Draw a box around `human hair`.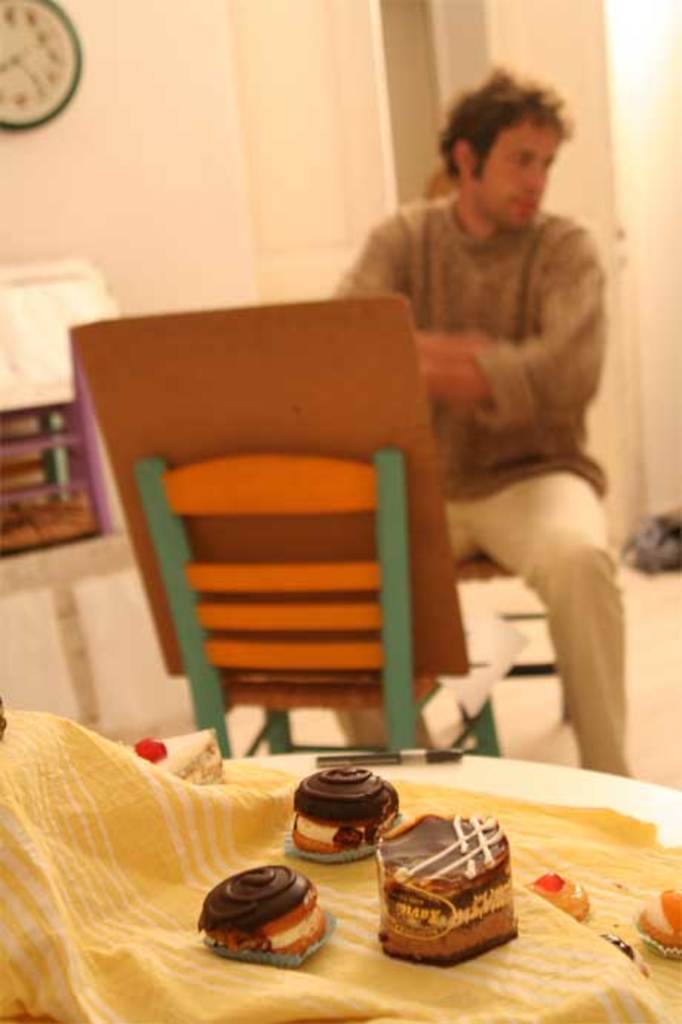
region(437, 76, 575, 210).
